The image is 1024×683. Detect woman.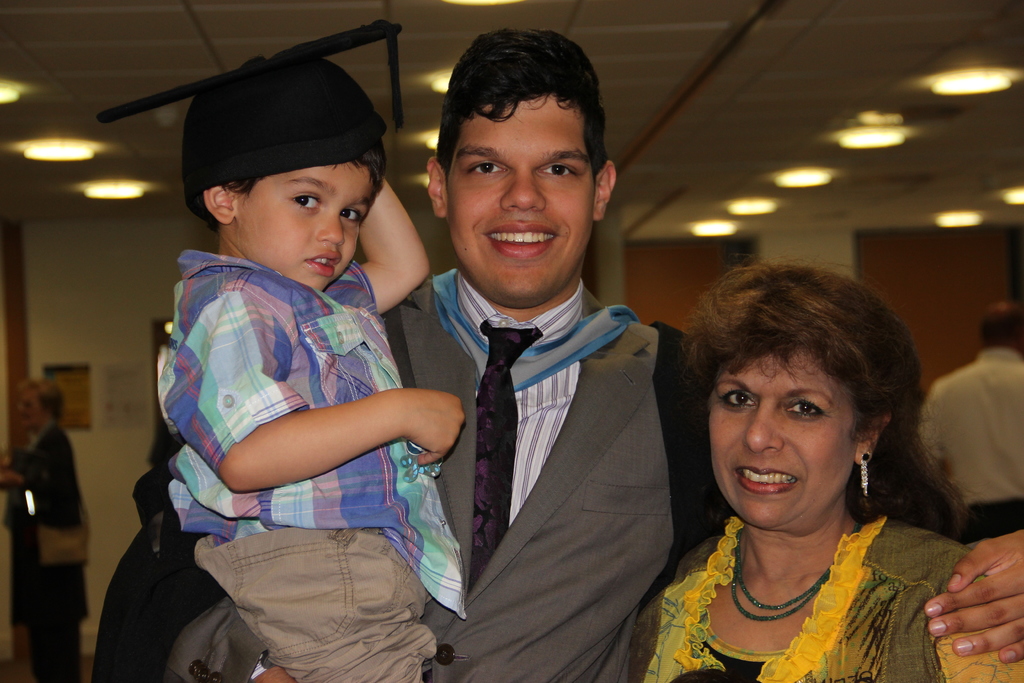
Detection: pyautogui.locateOnScreen(639, 270, 1023, 682).
